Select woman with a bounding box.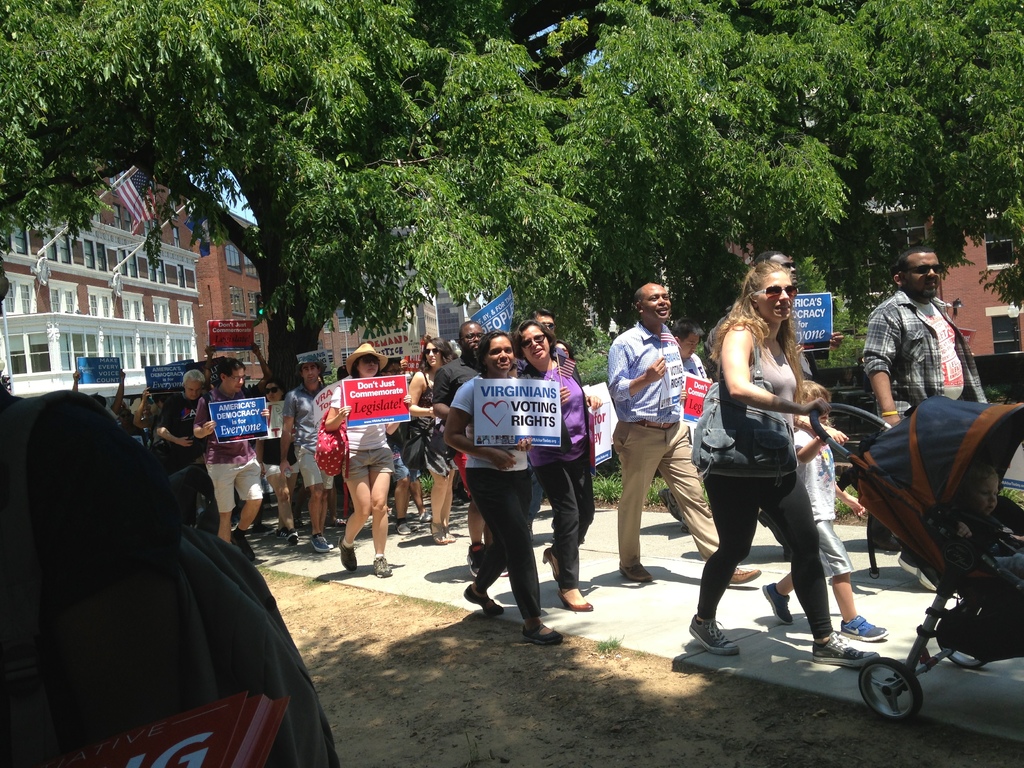
318,332,396,574.
